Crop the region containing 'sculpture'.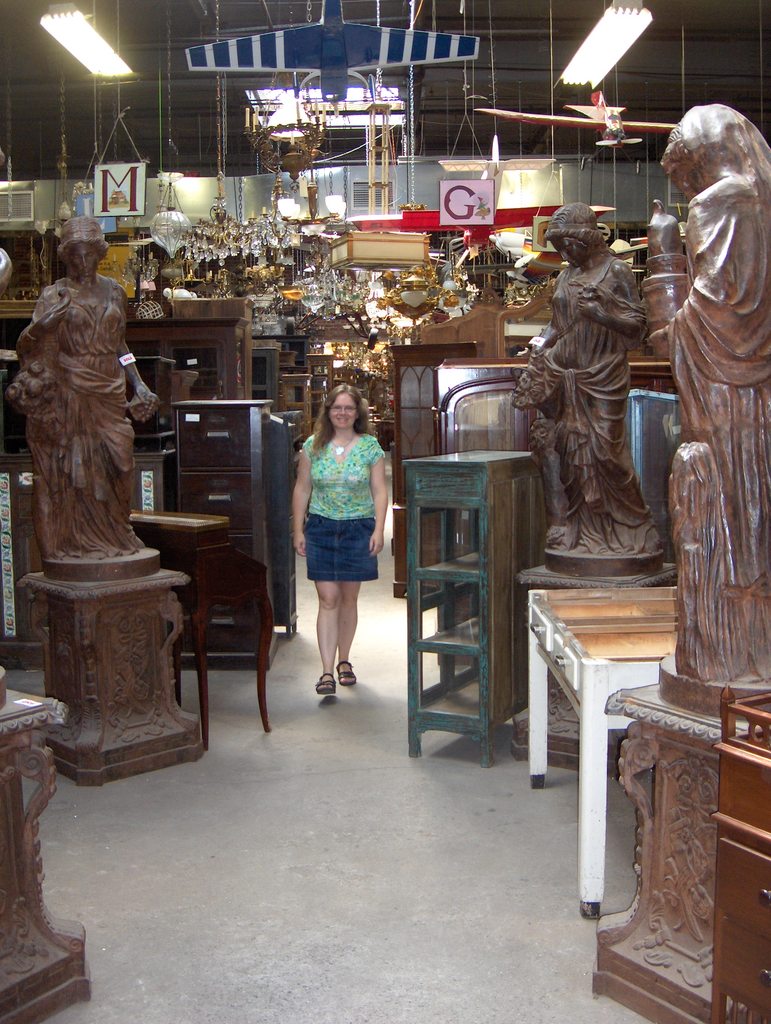
Crop region: [x1=4, y1=207, x2=166, y2=577].
